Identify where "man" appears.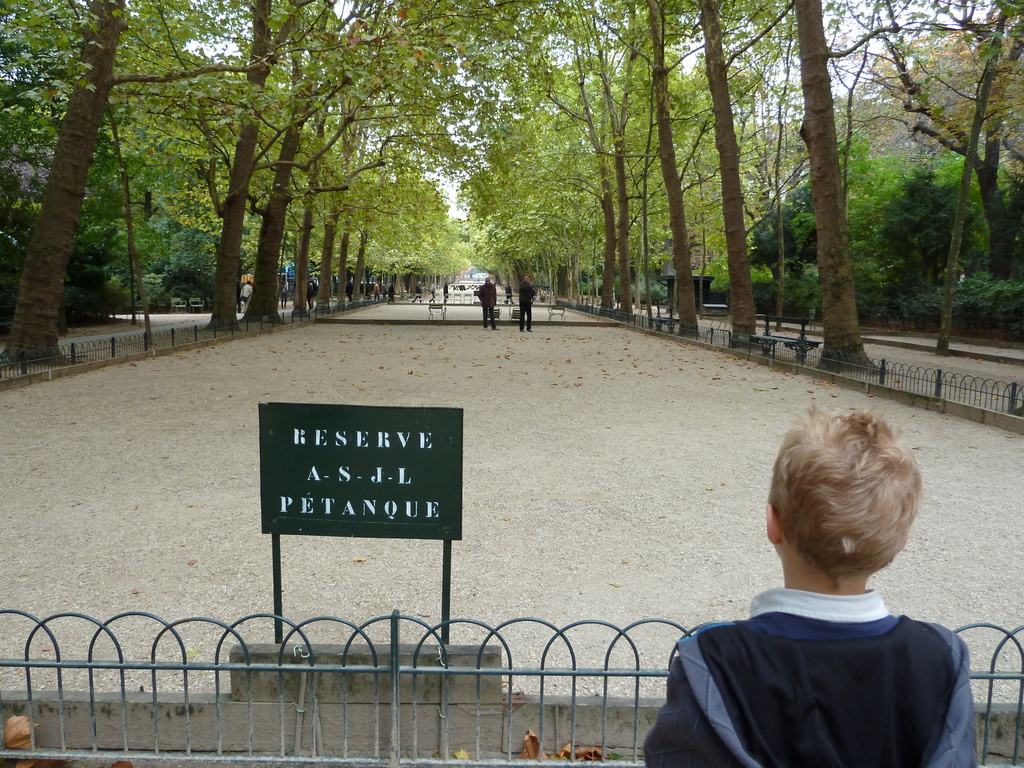
Appears at 520/272/542/335.
